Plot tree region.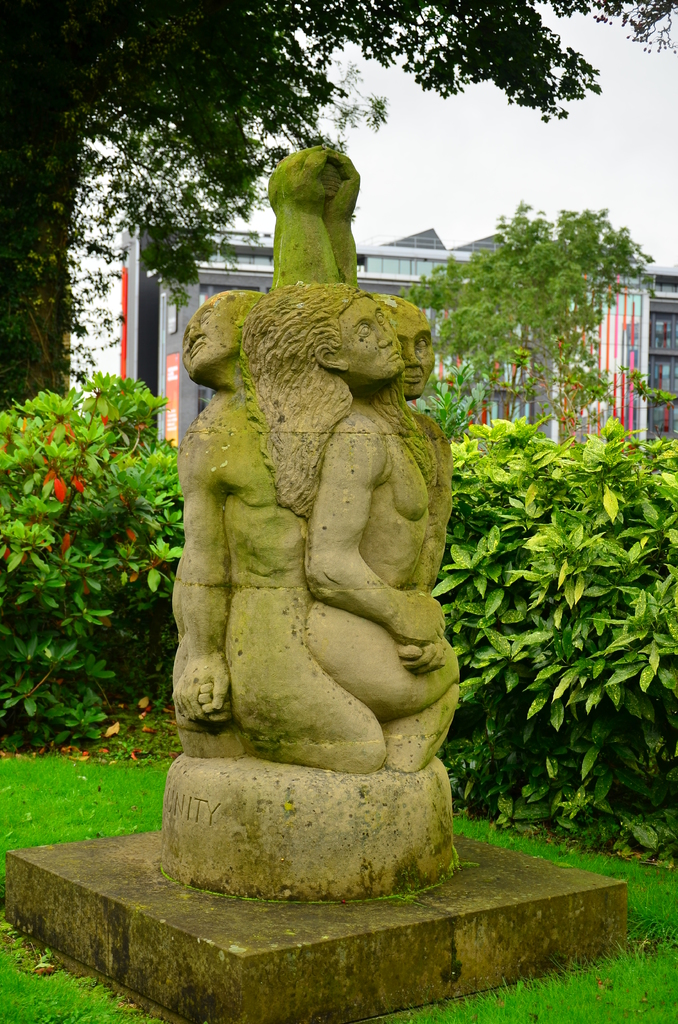
Plotted at (x1=550, y1=0, x2=677, y2=61).
